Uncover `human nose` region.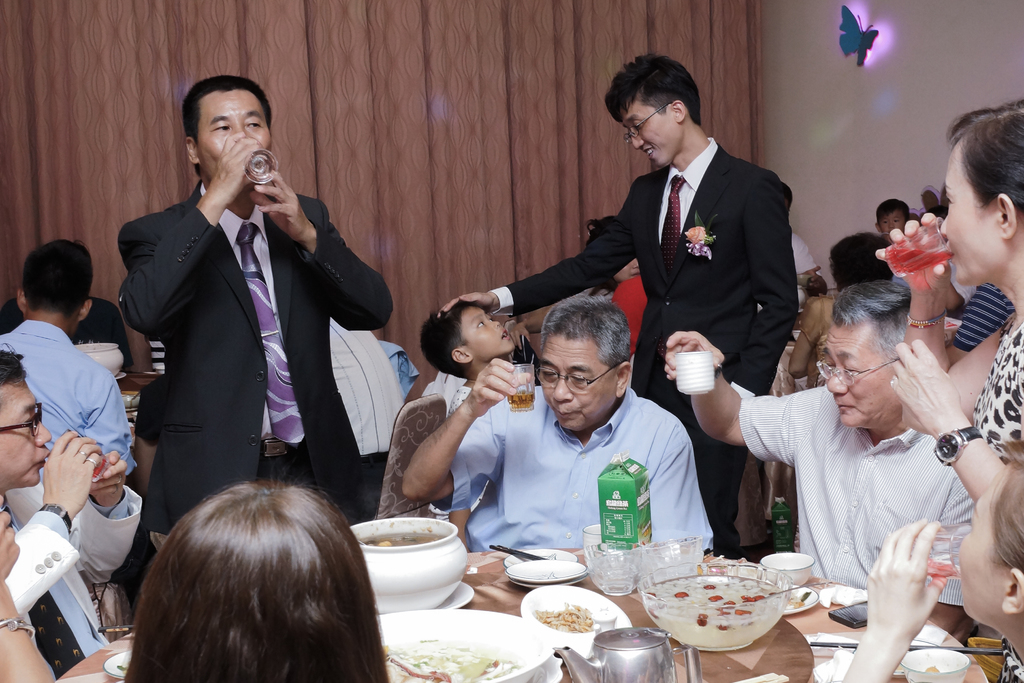
Uncovered: <region>234, 126, 250, 138</region>.
